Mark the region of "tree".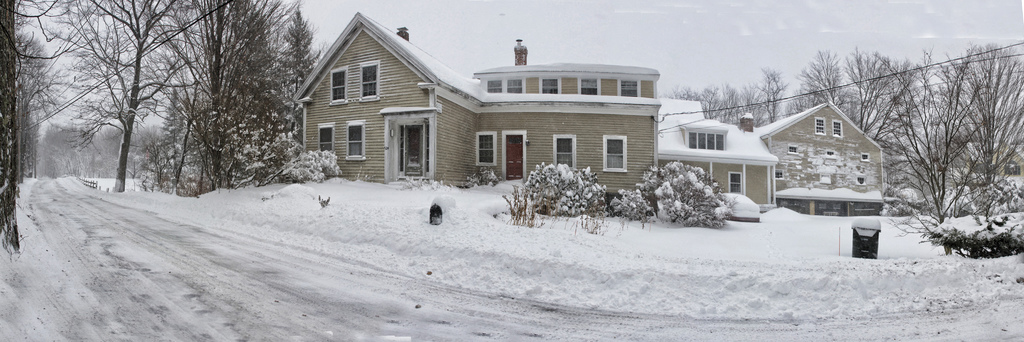
Region: region(217, 1, 288, 191).
